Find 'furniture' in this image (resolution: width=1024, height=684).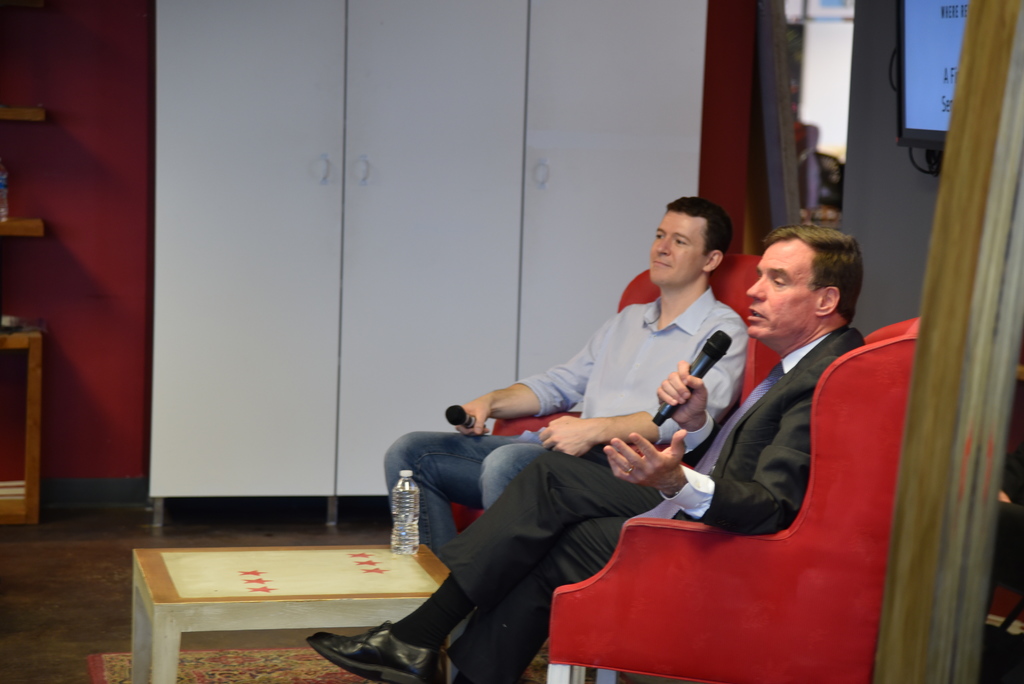
region(545, 316, 919, 683).
